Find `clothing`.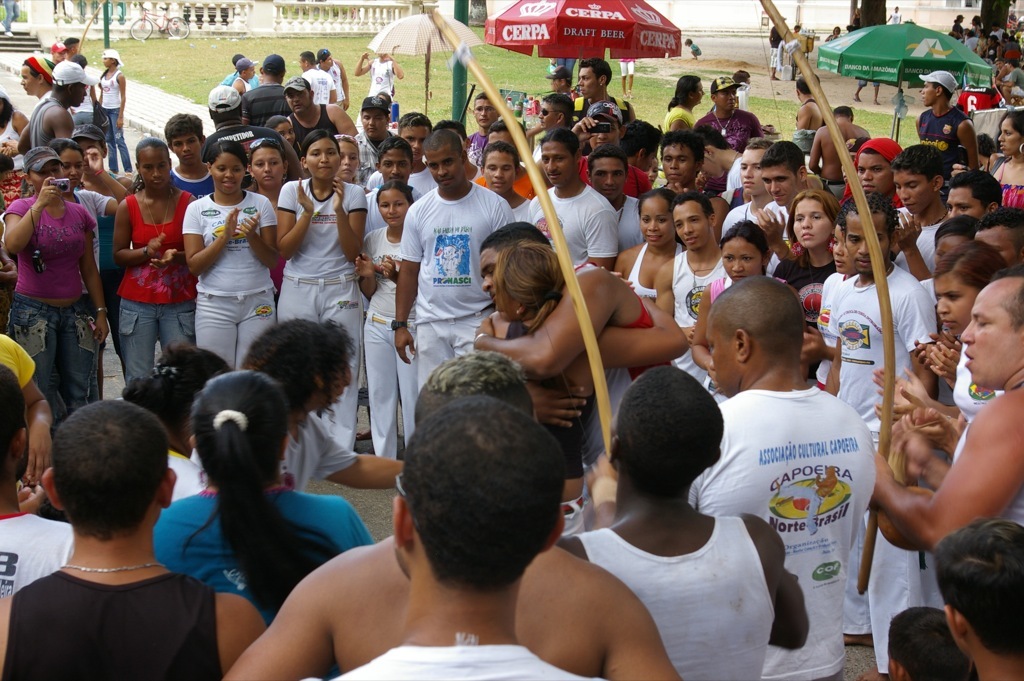
<region>0, 196, 100, 302</region>.
